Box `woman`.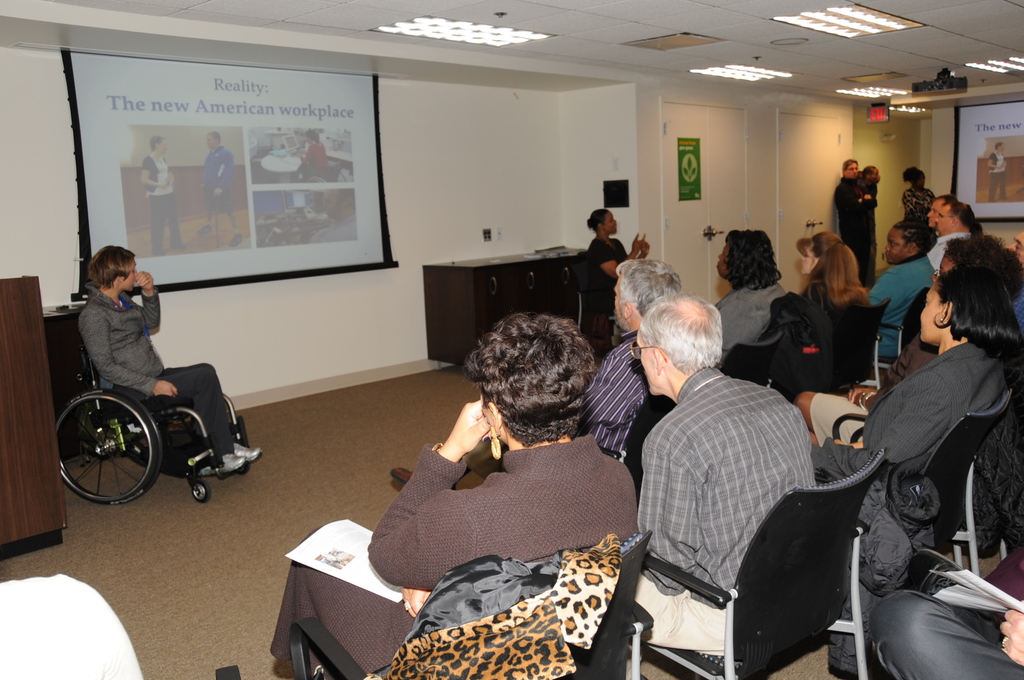
(x1=796, y1=229, x2=876, y2=312).
